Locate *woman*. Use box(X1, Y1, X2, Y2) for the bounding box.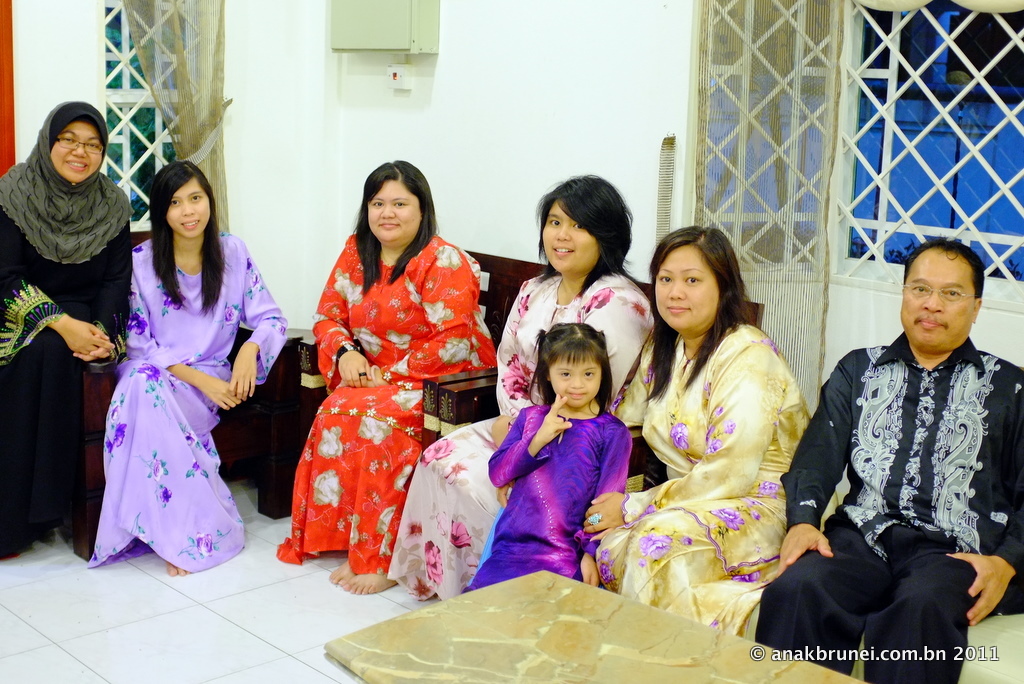
box(592, 225, 848, 645).
